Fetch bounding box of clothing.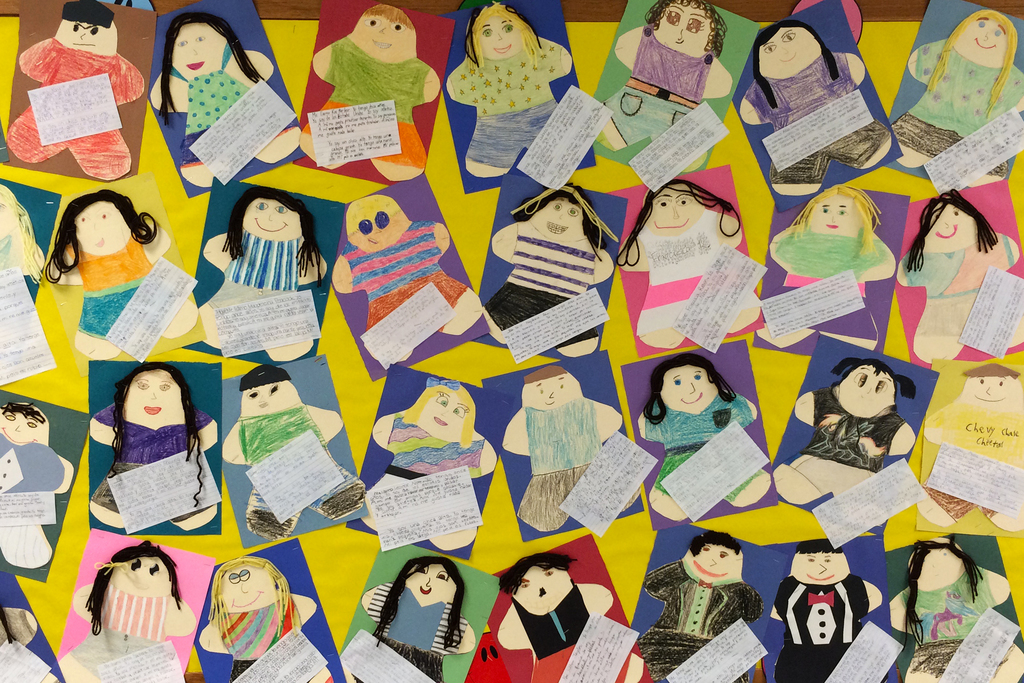
Bbox: <box>90,394,216,520</box>.
